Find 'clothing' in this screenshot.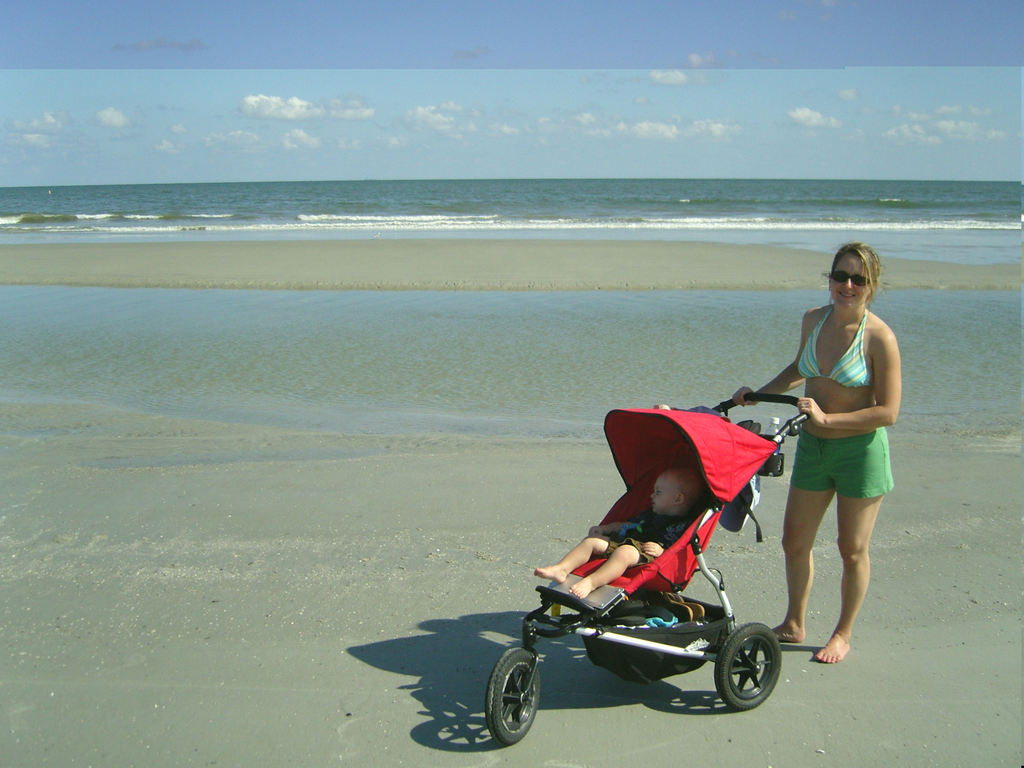
The bounding box for 'clothing' is l=785, t=415, r=895, b=497.
